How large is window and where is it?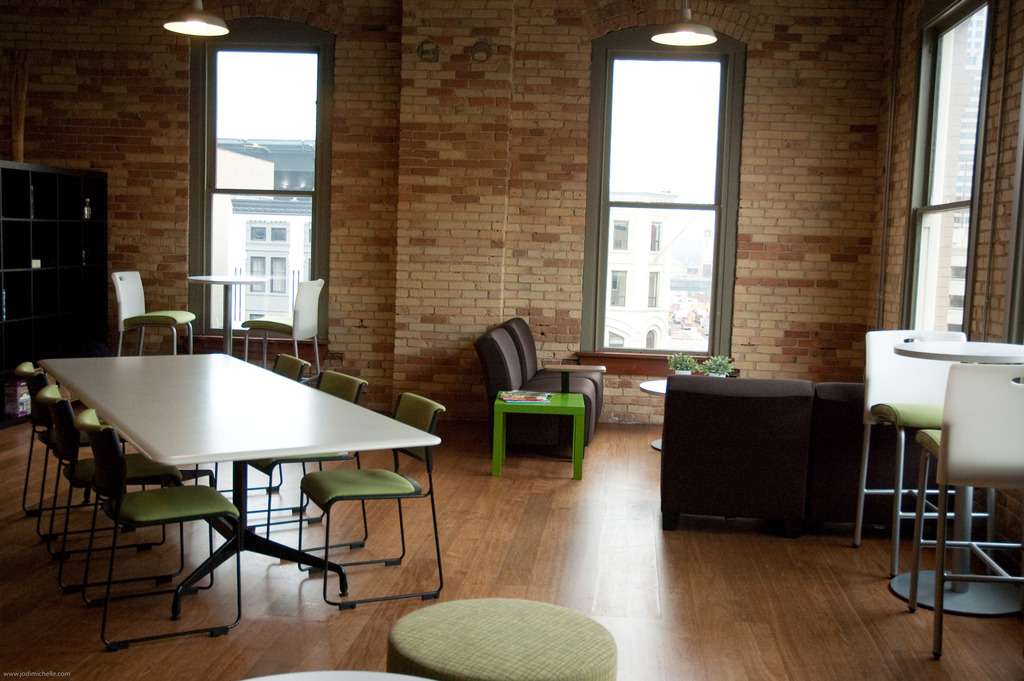
Bounding box: 900:0:979:336.
